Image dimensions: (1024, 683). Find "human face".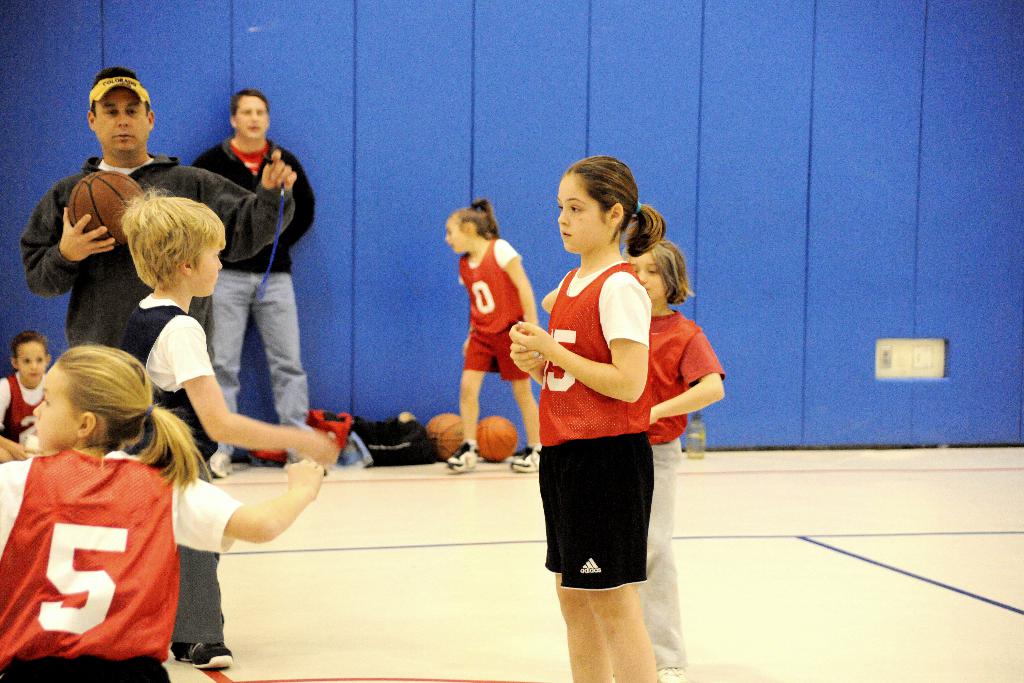
445 216 471 251.
